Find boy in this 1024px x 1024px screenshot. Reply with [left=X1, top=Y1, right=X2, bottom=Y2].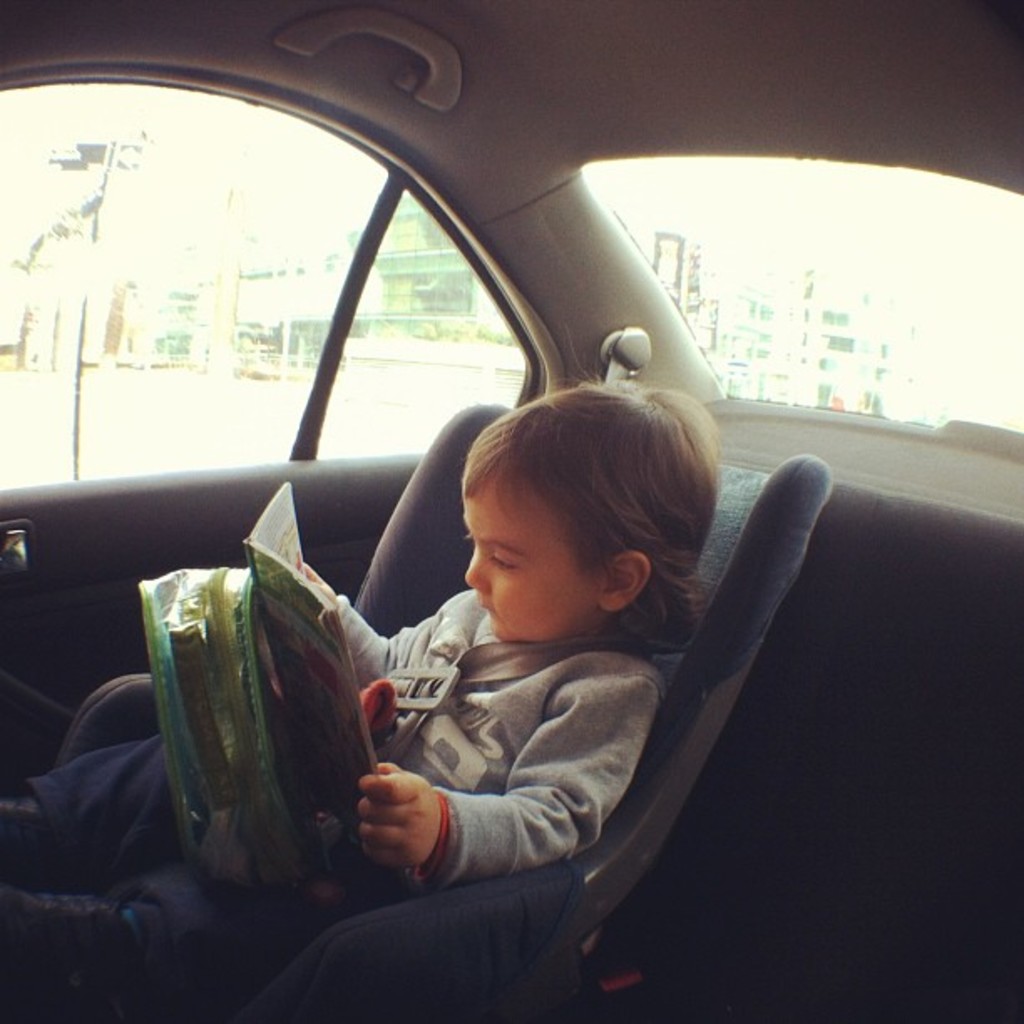
[left=0, top=361, right=713, bottom=954].
